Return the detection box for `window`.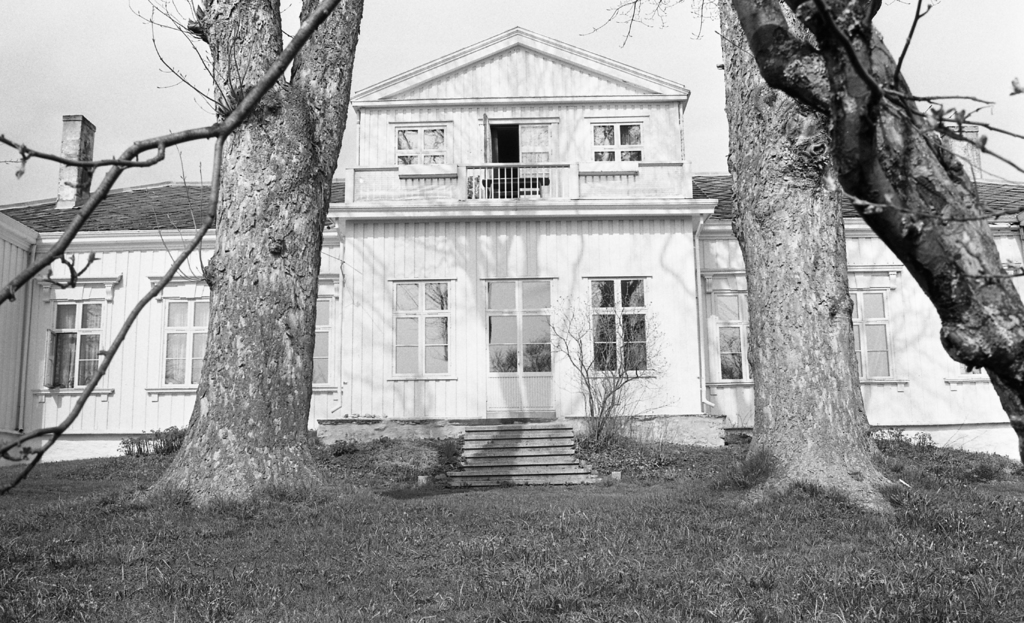
left=159, top=291, right=210, bottom=386.
